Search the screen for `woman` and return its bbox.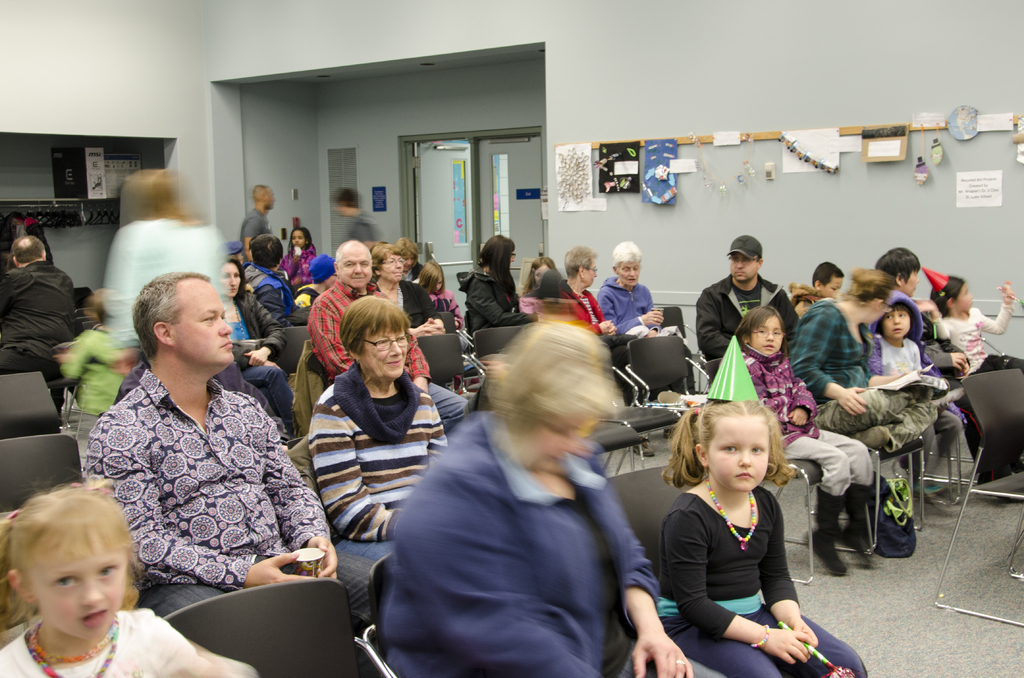
Found: box=[215, 258, 301, 438].
